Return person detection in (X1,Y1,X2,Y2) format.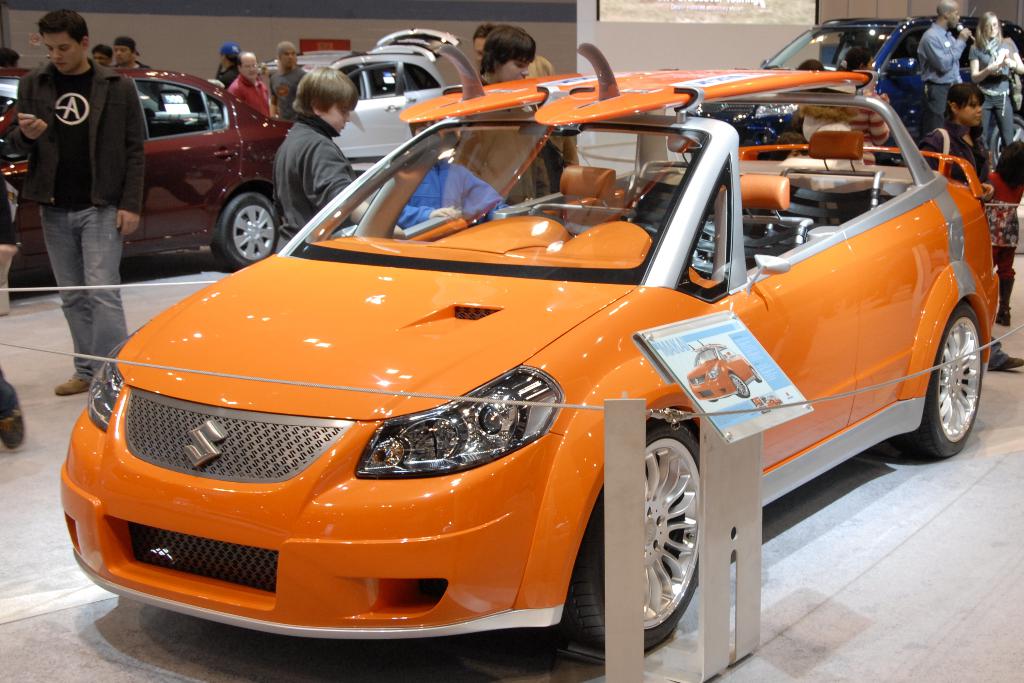
(397,138,511,236).
